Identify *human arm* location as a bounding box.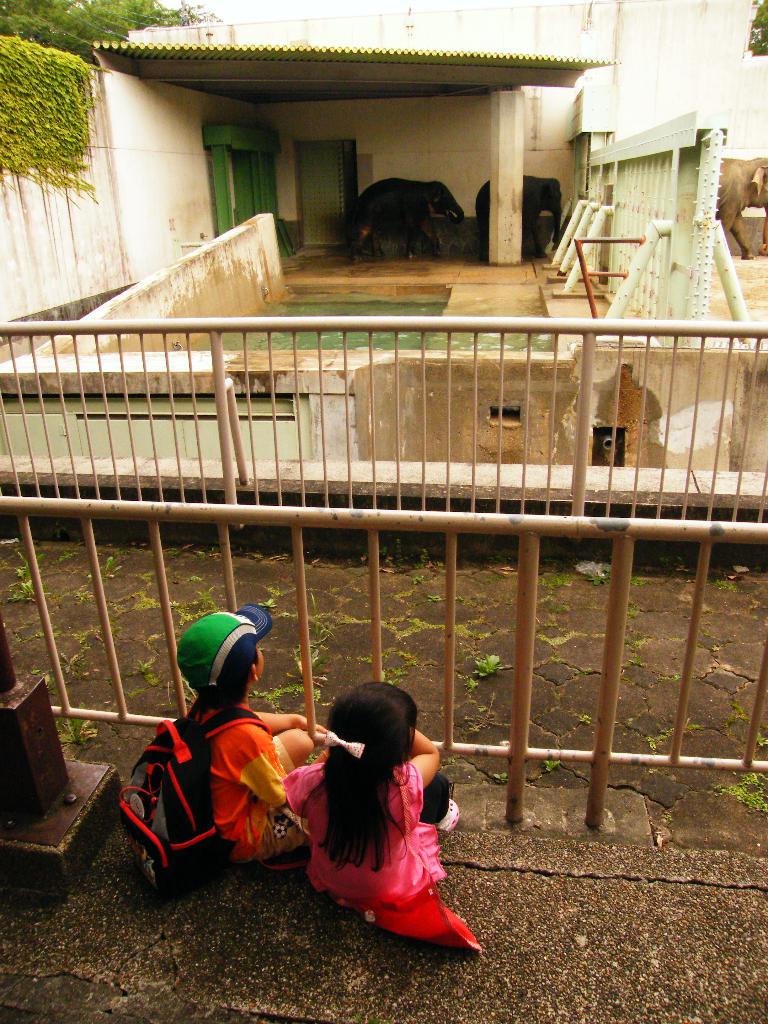
left=224, top=733, right=331, bottom=819.
